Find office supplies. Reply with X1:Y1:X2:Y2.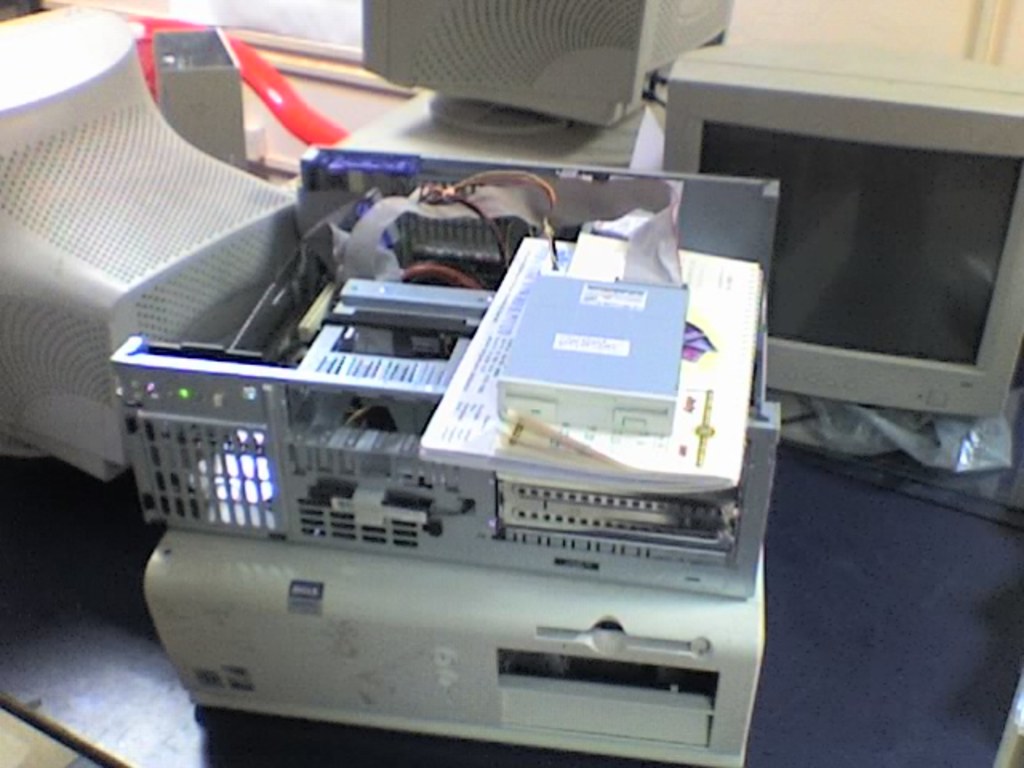
674:46:1022:419.
